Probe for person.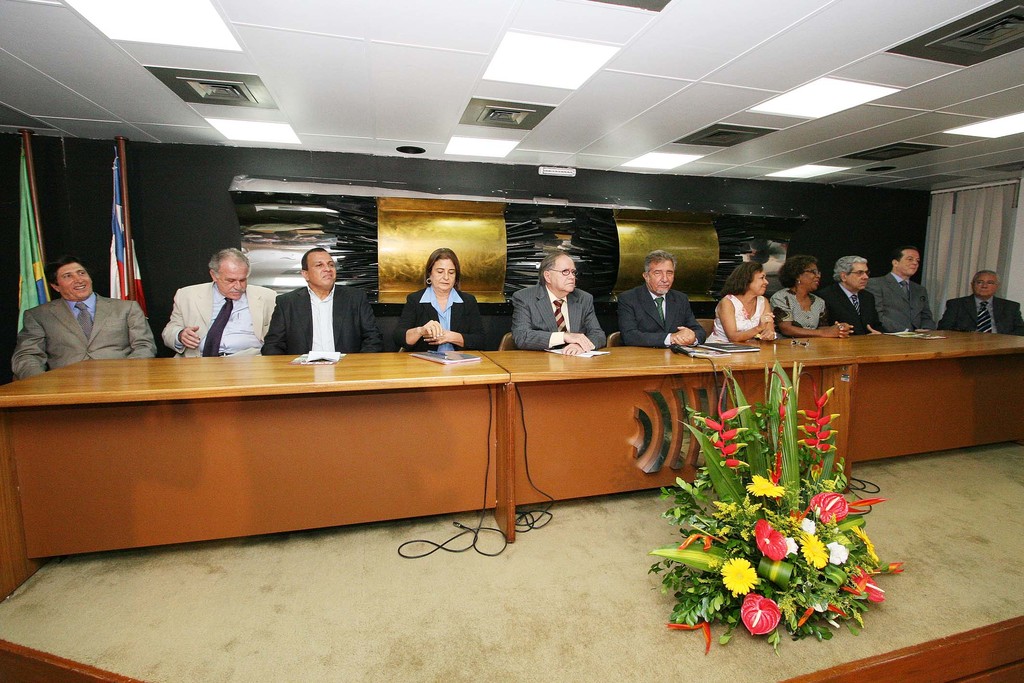
Probe result: region(868, 242, 936, 330).
